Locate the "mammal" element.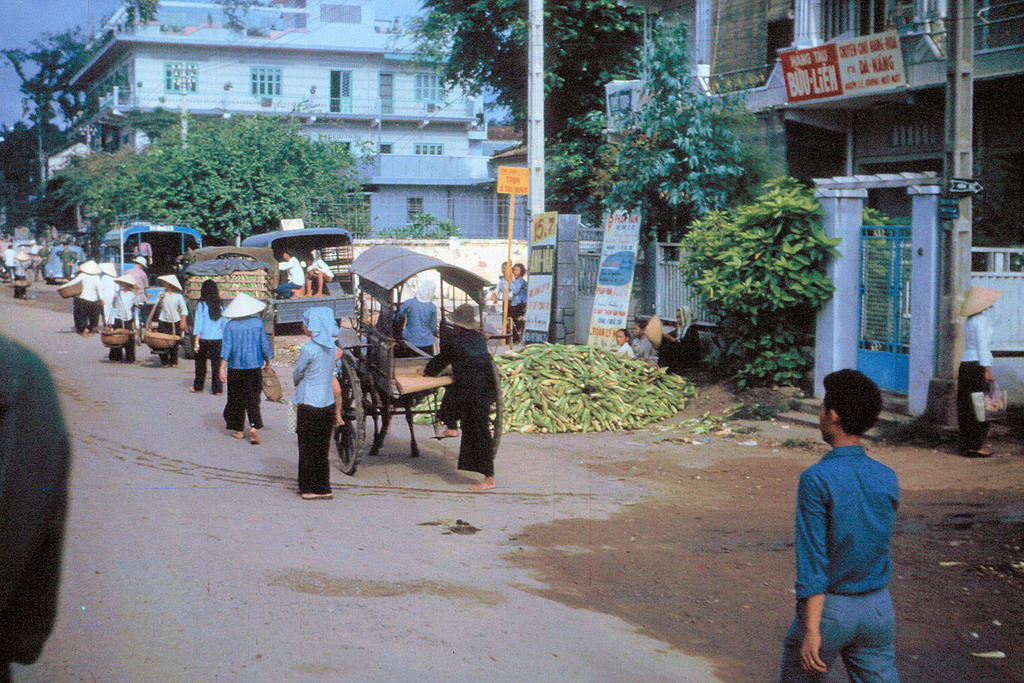
Element bbox: [x1=107, y1=267, x2=143, y2=362].
